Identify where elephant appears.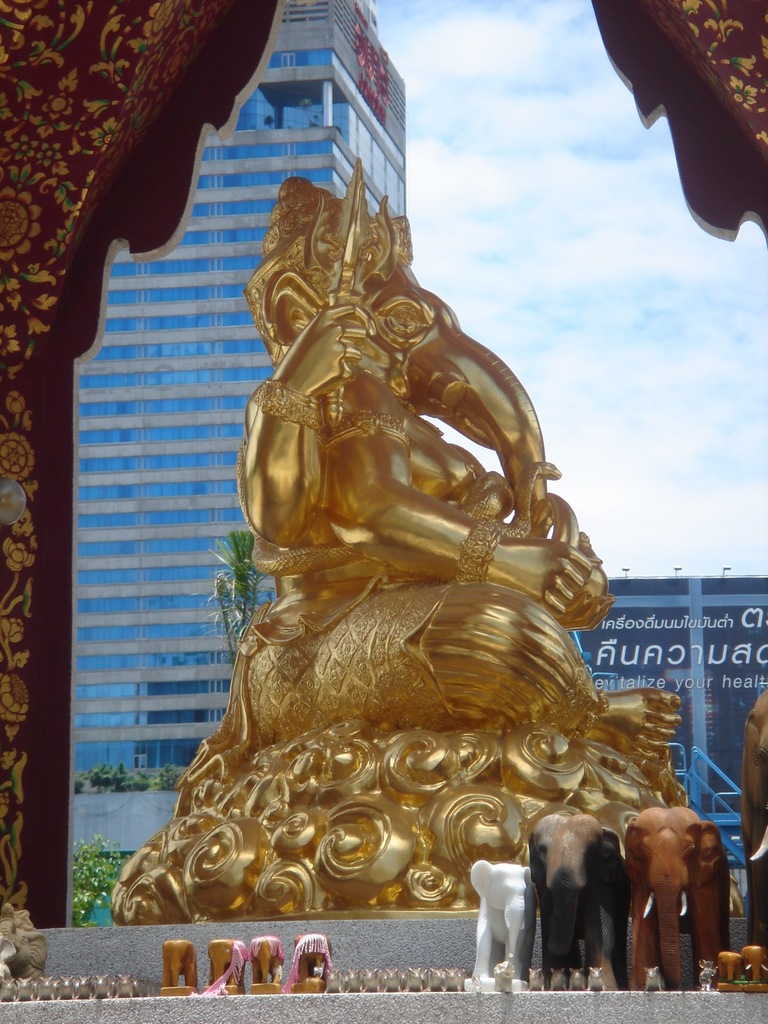
Appears at BBox(164, 939, 207, 984).
